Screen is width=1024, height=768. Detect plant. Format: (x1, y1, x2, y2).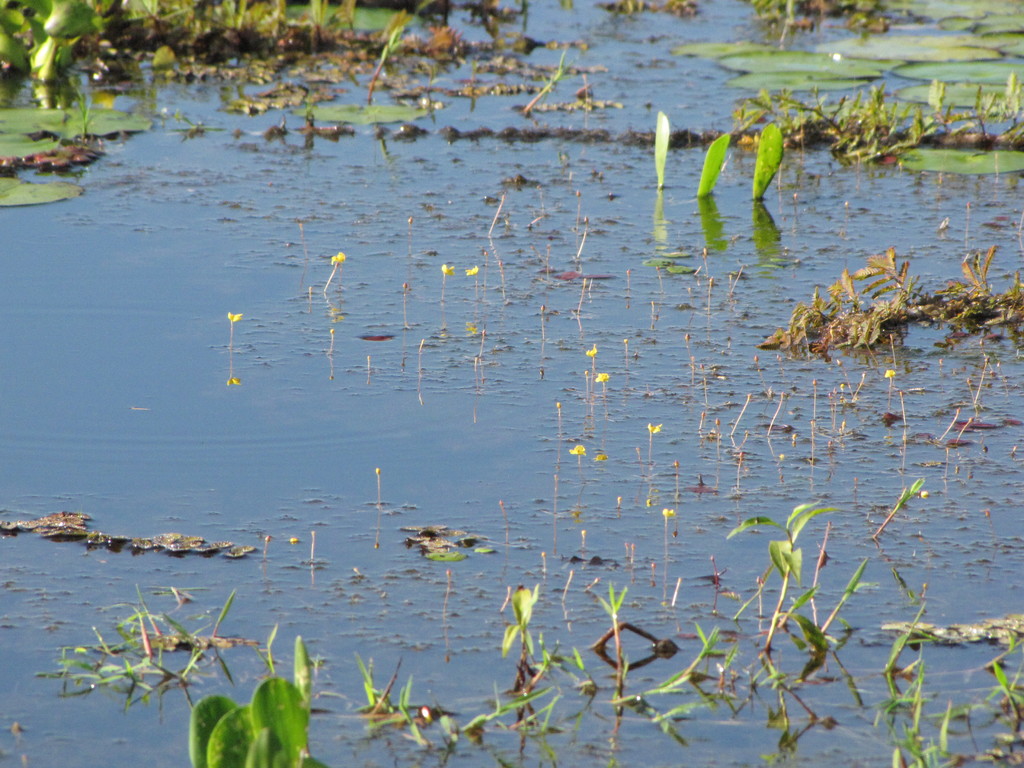
(437, 262, 453, 296).
